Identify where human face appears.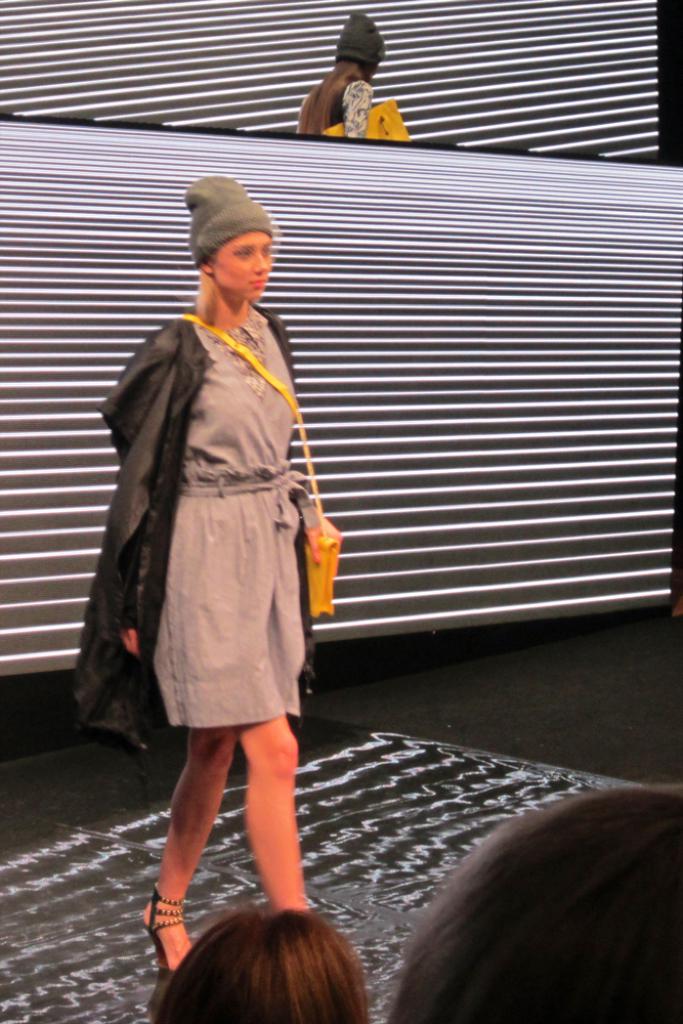
Appears at box(215, 233, 273, 304).
